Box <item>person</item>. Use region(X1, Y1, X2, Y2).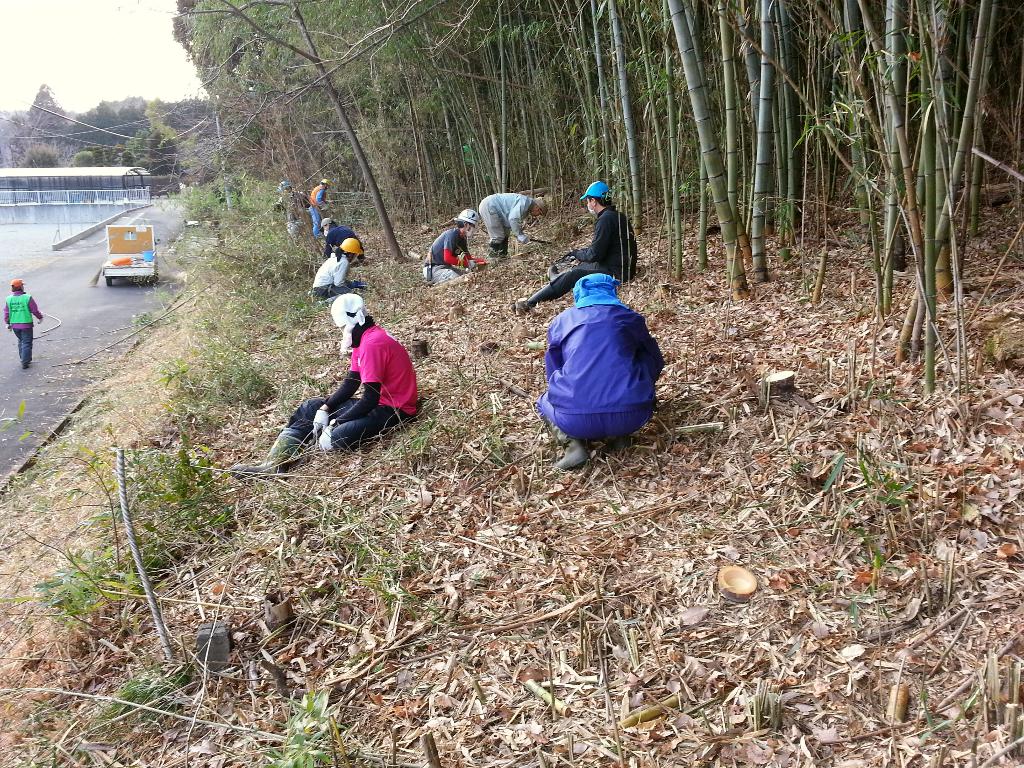
region(529, 268, 678, 474).
